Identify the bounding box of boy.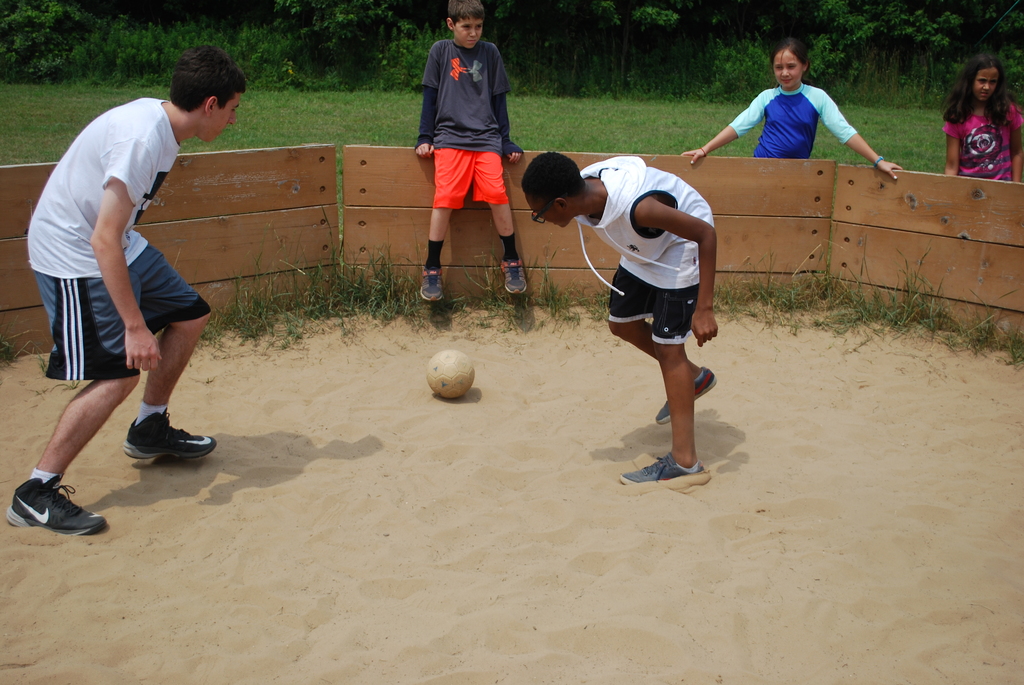
box(563, 146, 745, 471).
